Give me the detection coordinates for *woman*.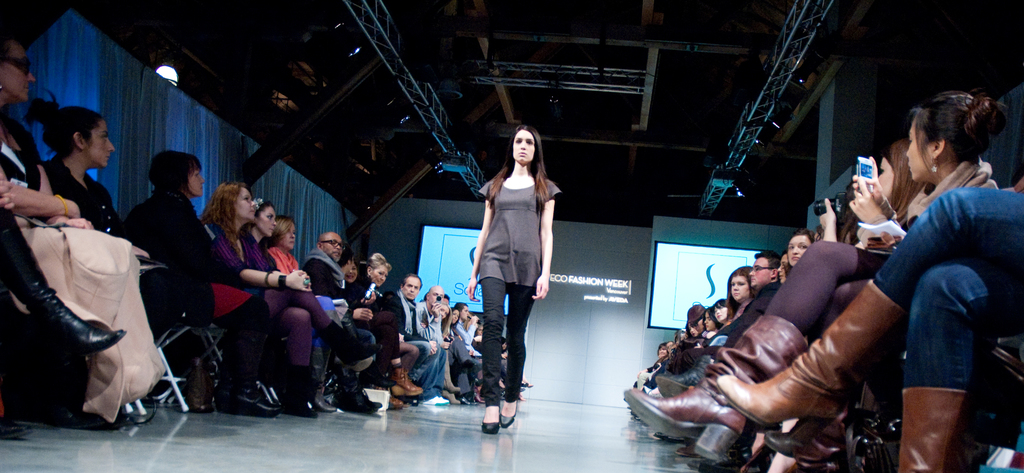
{"x1": 446, "y1": 131, "x2": 568, "y2": 417}.
